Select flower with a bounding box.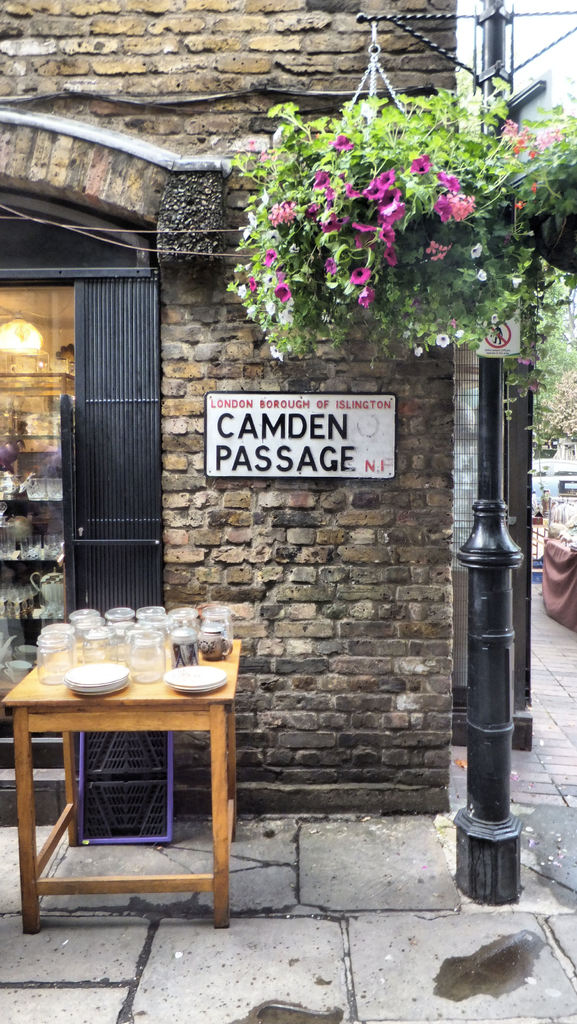
[x1=412, y1=345, x2=425, y2=357].
